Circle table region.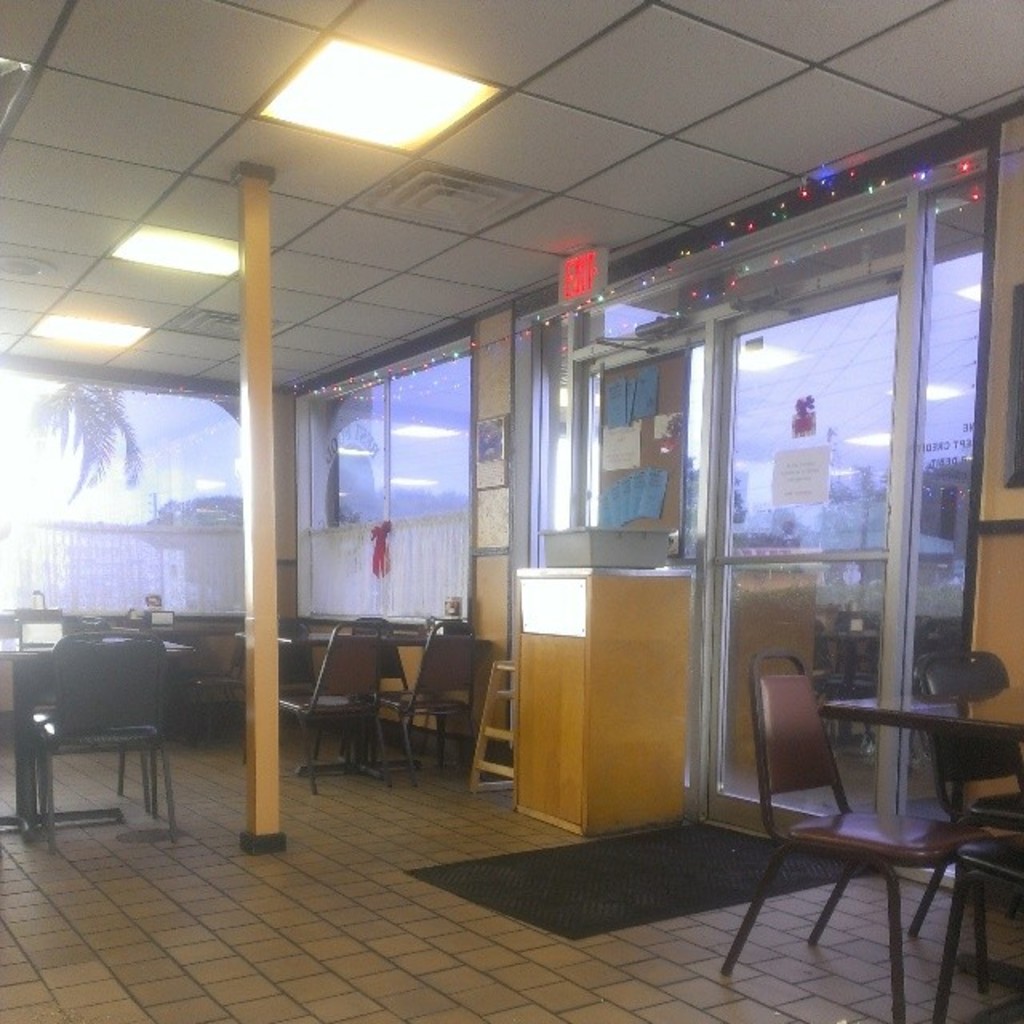
Region: bbox=(310, 624, 435, 734).
